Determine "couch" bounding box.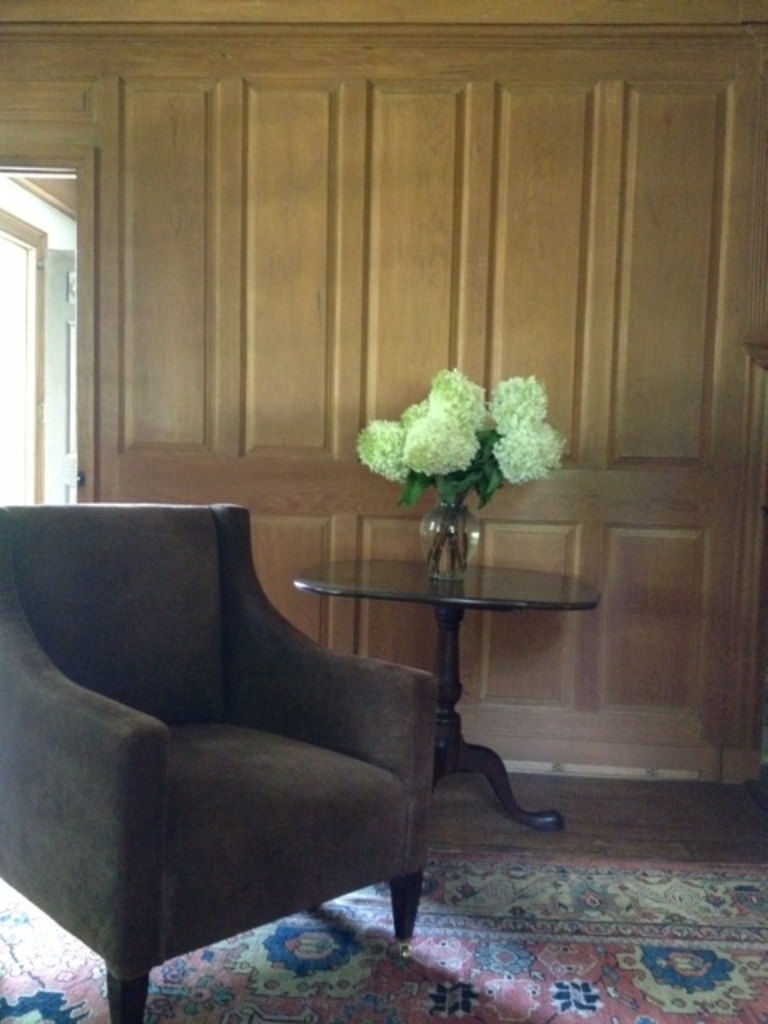
Determined: [0, 448, 579, 1000].
